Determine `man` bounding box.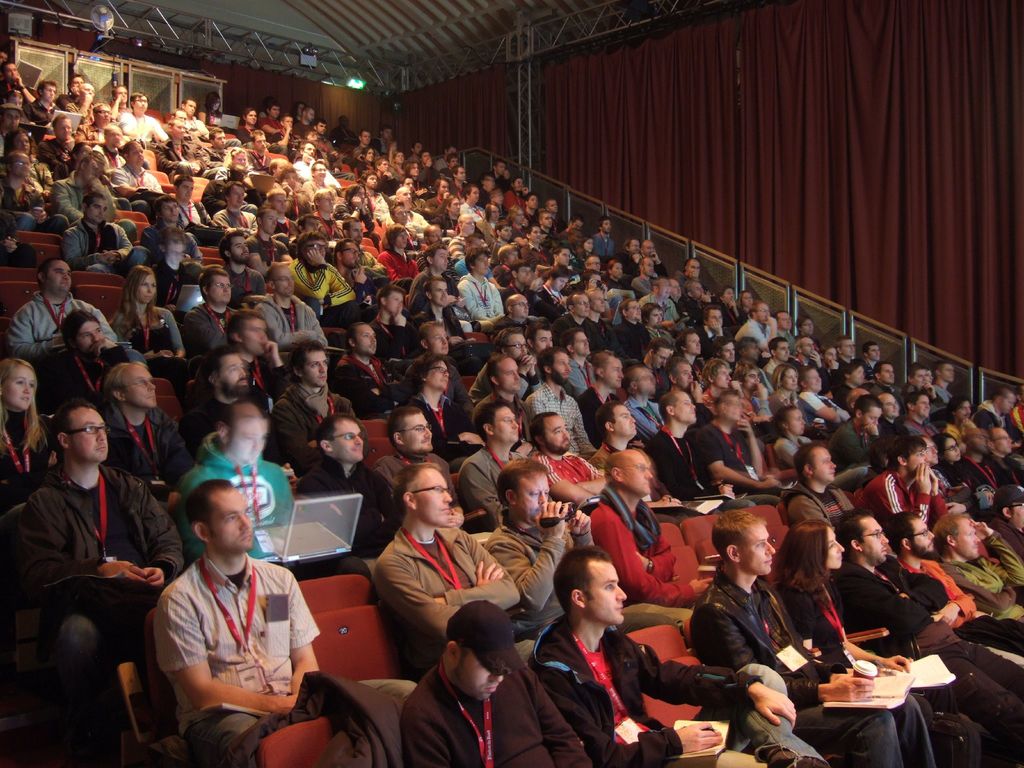
Determined: x1=928, y1=440, x2=951, y2=492.
